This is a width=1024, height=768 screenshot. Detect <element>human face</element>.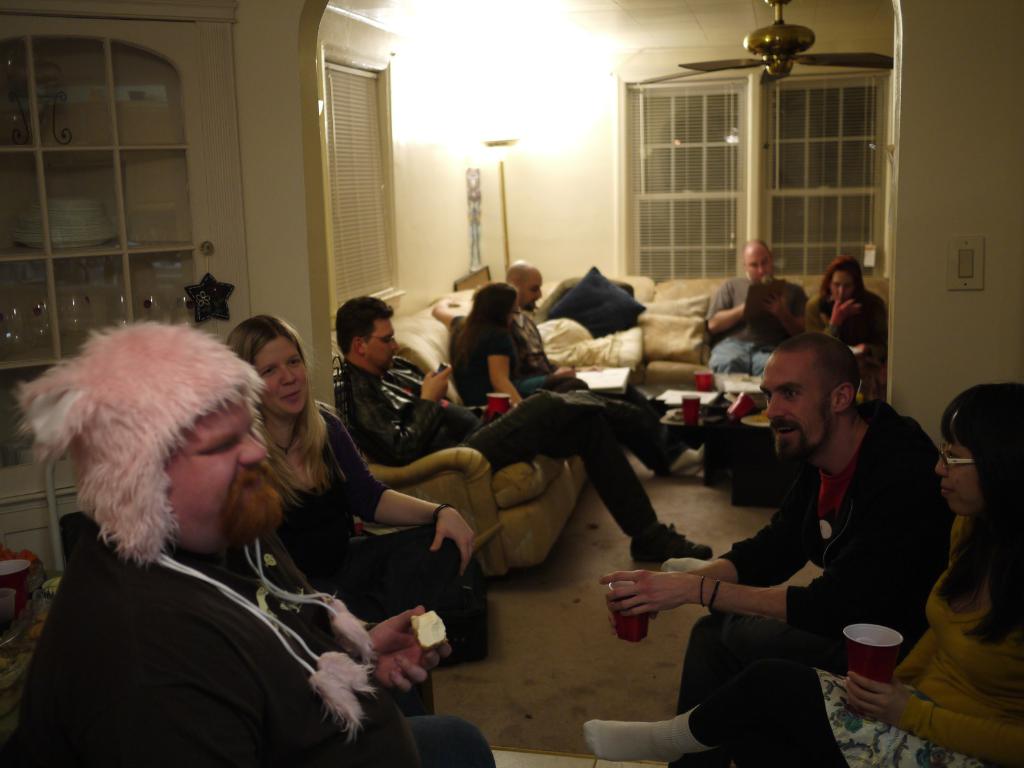
745 249 771 280.
